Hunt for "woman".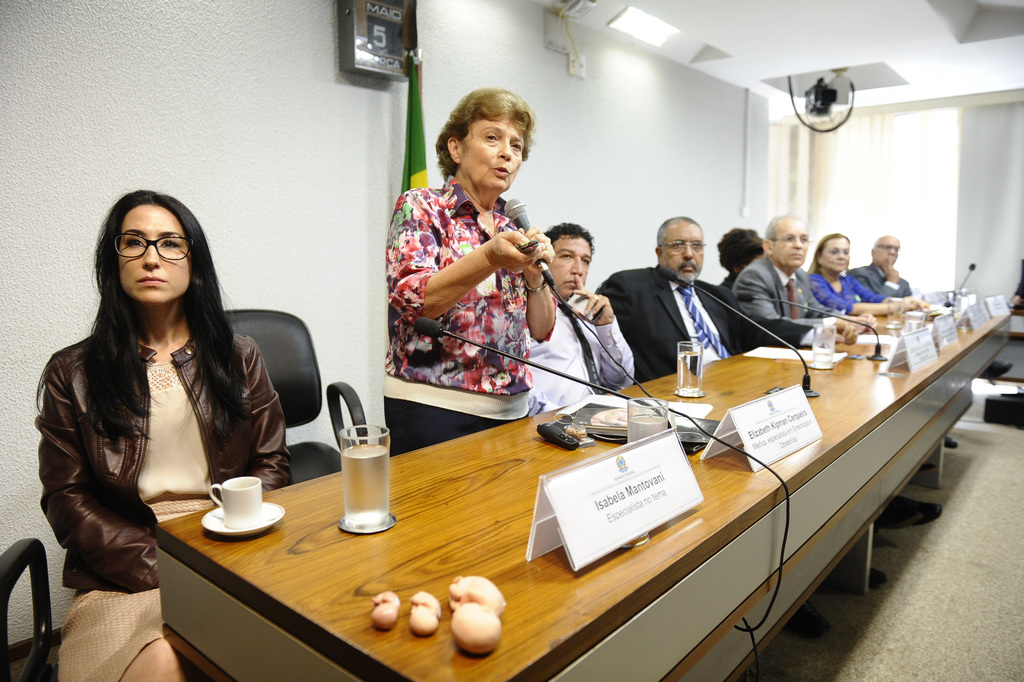
Hunted down at x1=382 y1=87 x2=558 y2=460.
